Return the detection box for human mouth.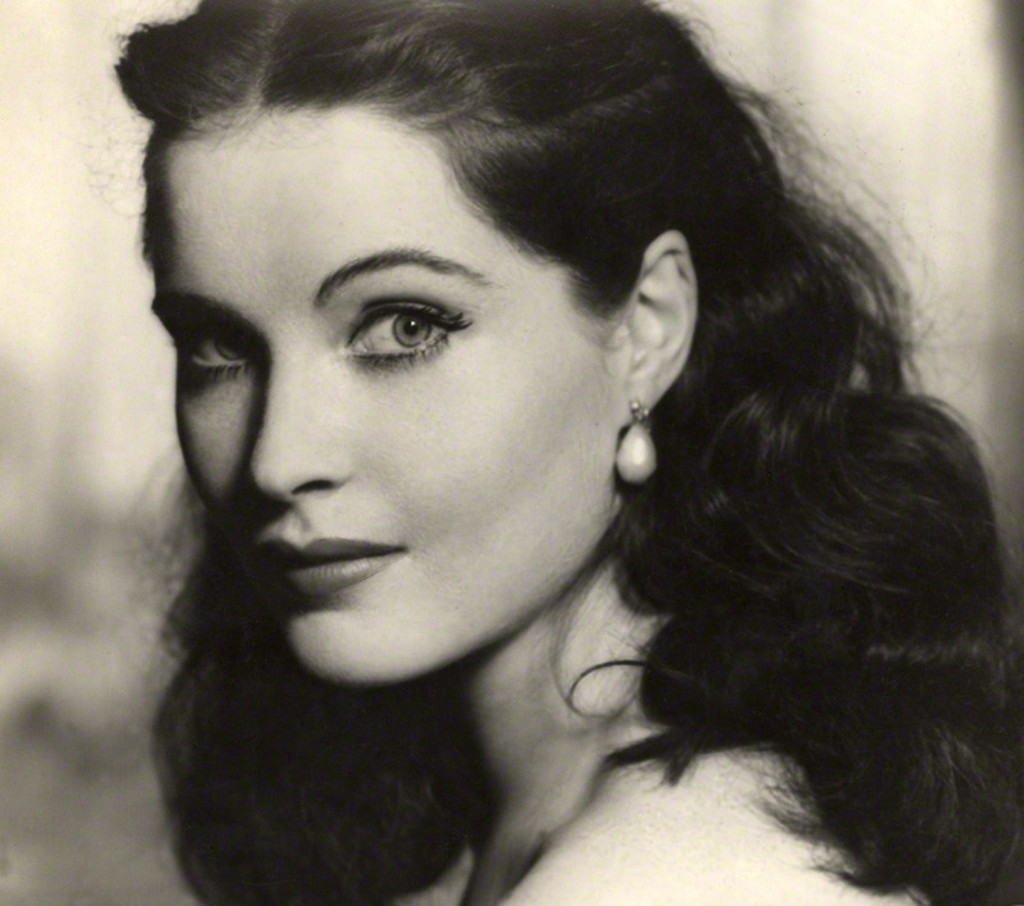
(268,534,403,623).
